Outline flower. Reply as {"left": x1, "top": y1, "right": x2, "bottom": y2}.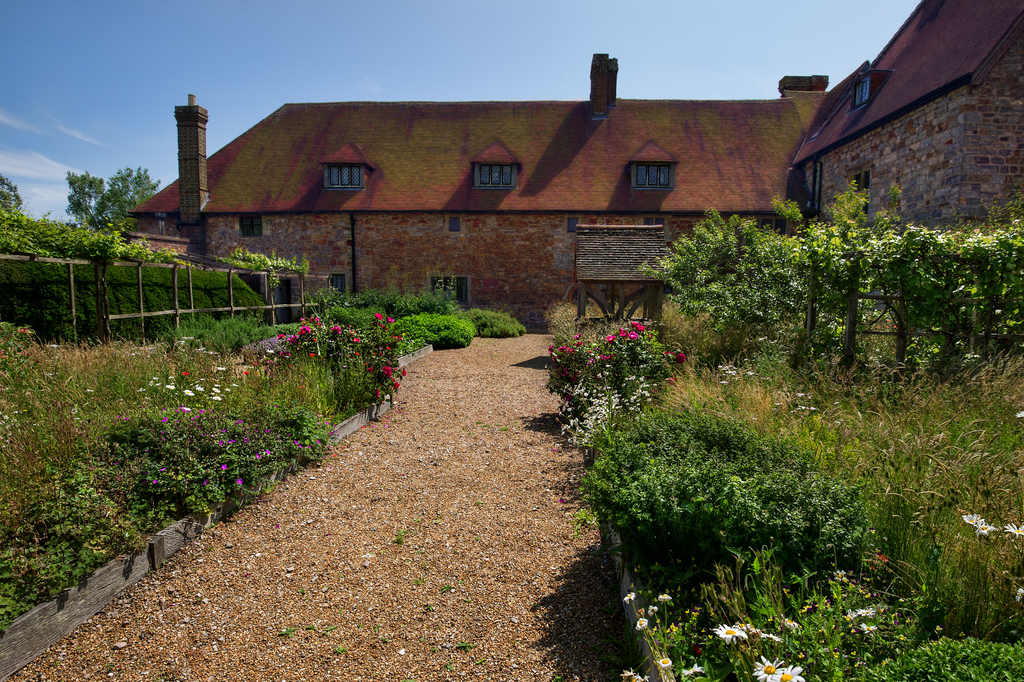
{"left": 671, "top": 352, "right": 689, "bottom": 367}.
